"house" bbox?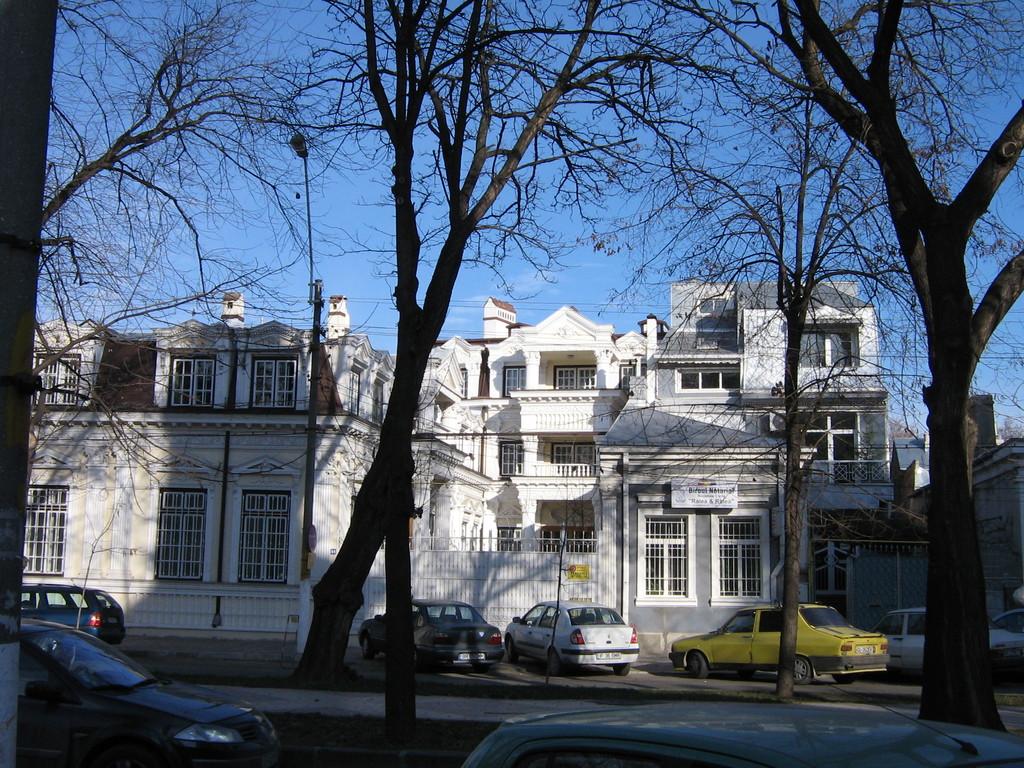
17/289/495/658
